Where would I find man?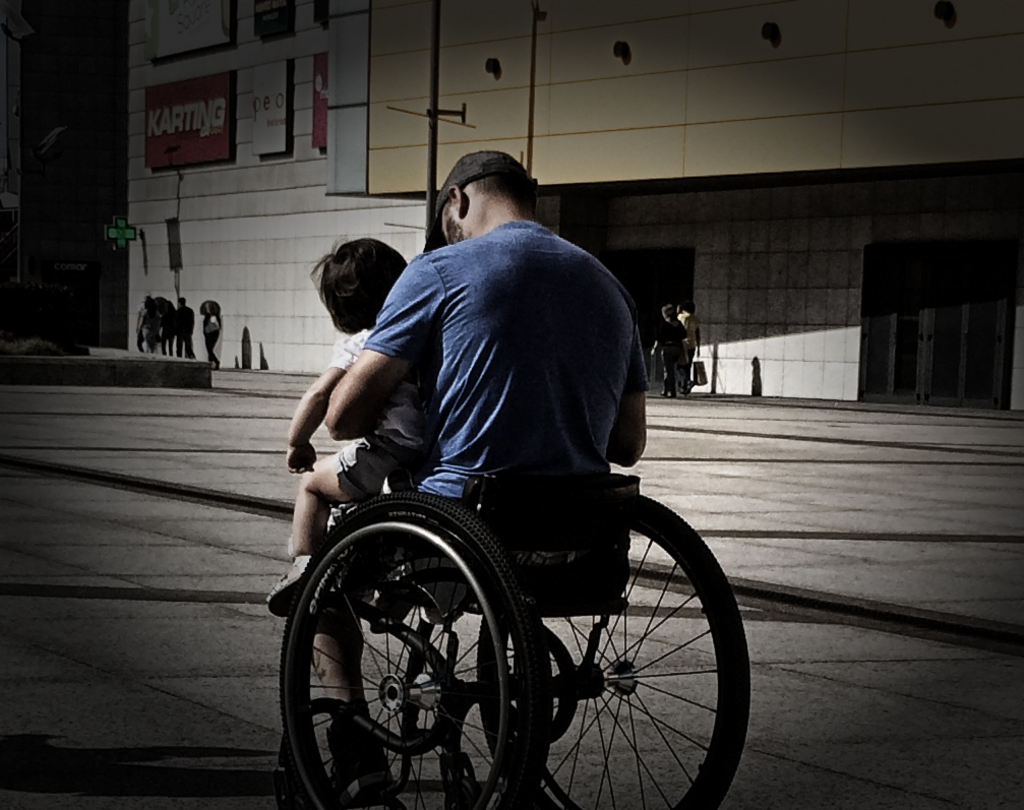
At Rect(315, 144, 674, 804).
